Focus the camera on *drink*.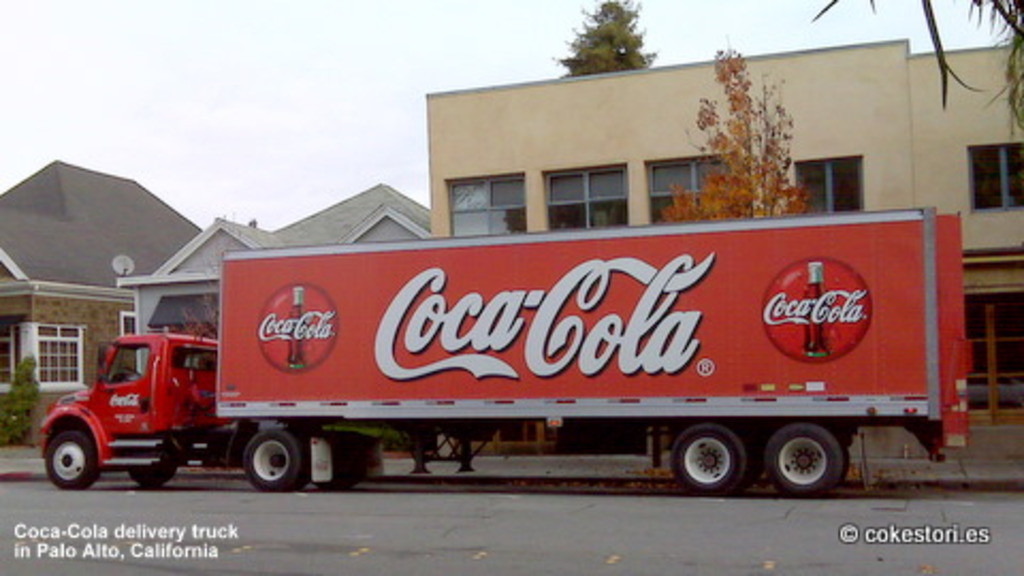
Focus region: left=804, top=260, right=830, bottom=356.
